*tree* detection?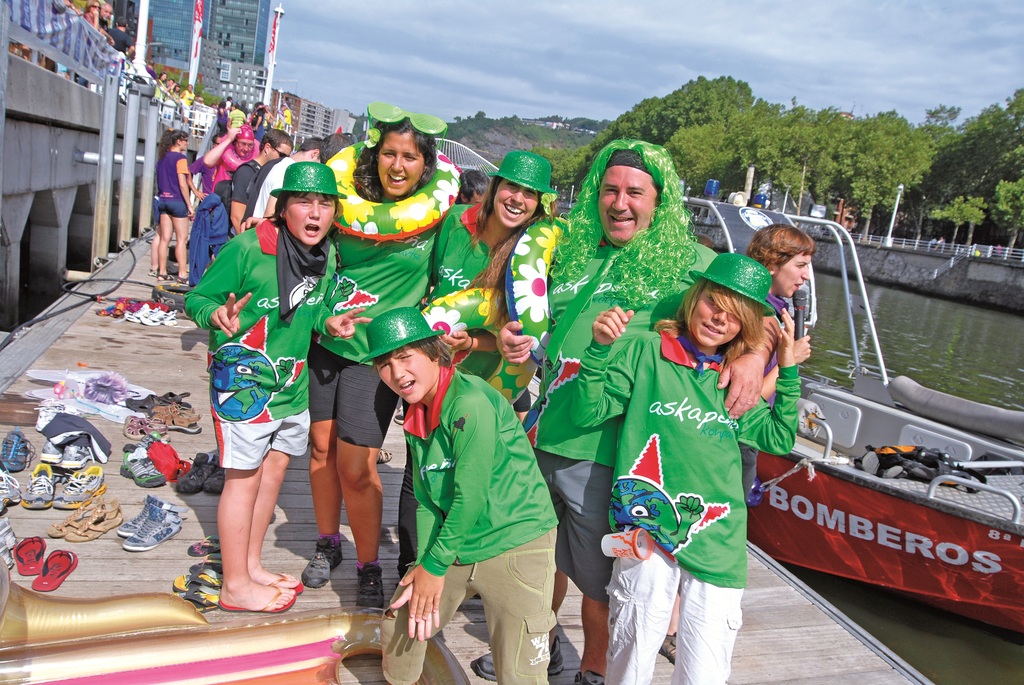
(956,200,983,248)
